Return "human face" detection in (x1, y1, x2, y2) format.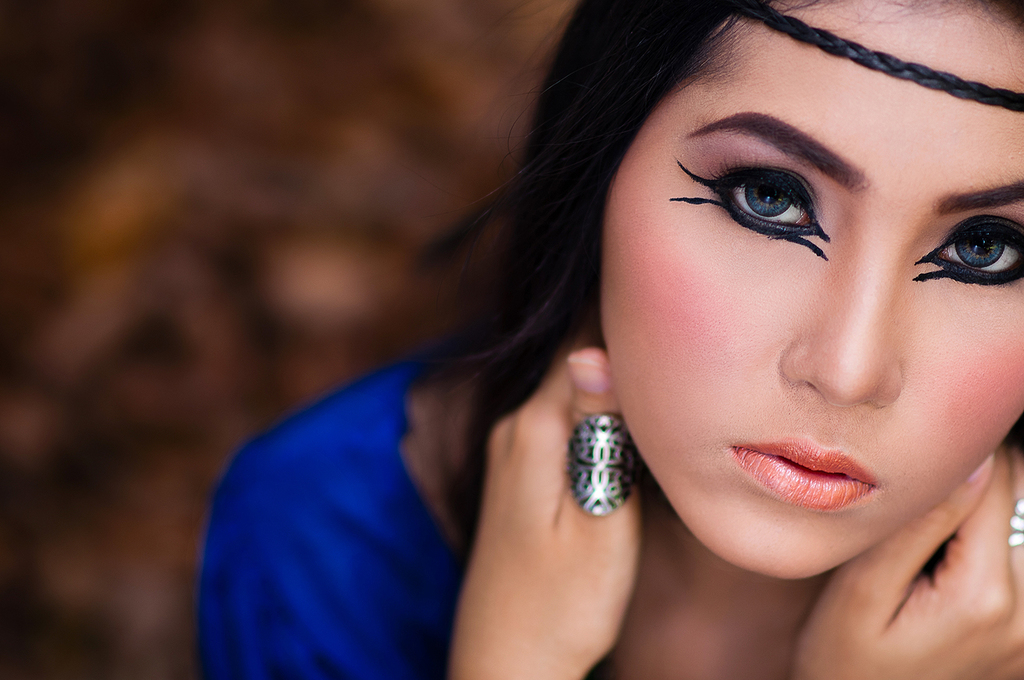
(605, 0, 1023, 584).
